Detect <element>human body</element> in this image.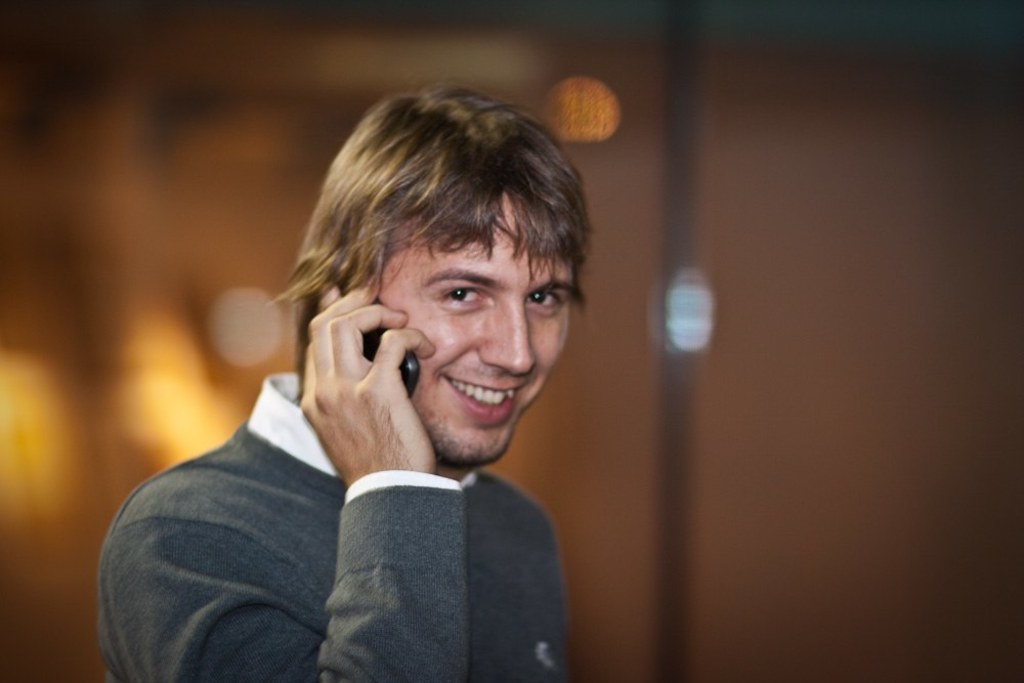
Detection: Rect(101, 105, 643, 681).
